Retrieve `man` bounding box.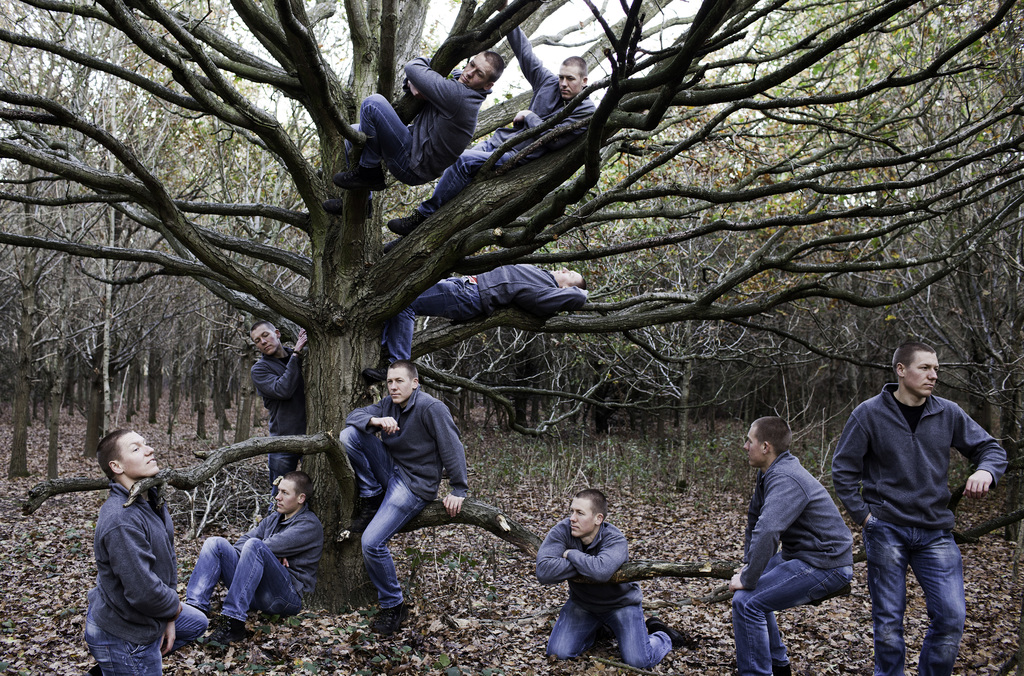
Bounding box: {"left": 81, "top": 421, "right": 212, "bottom": 675}.
